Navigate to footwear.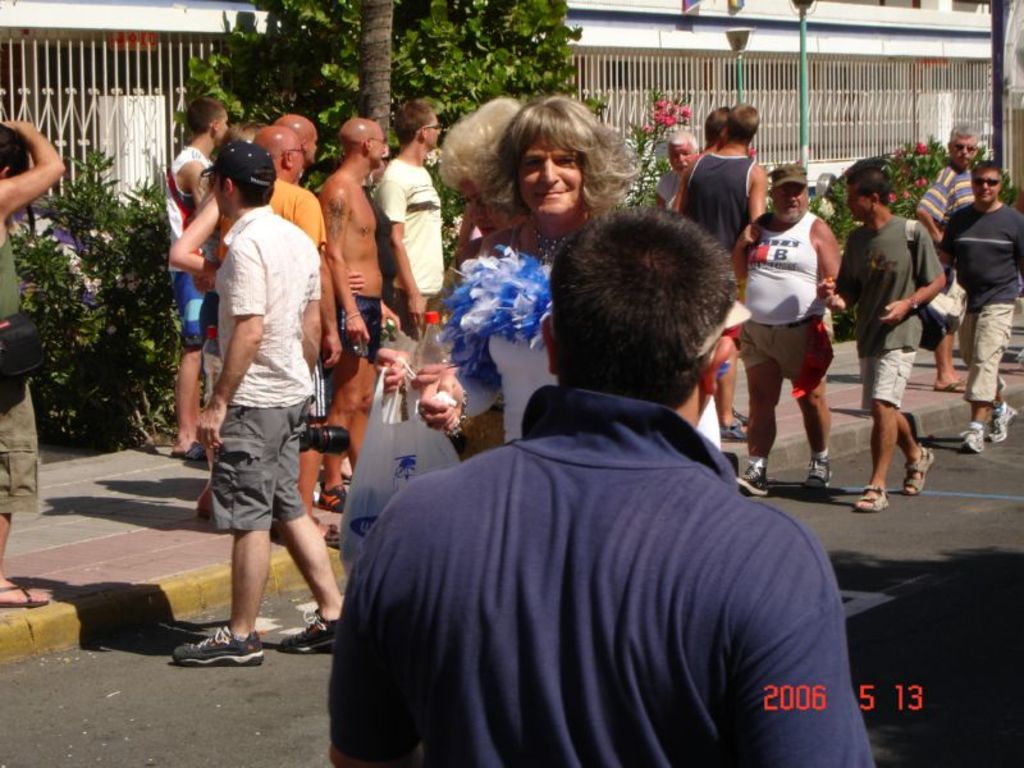
Navigation target: 317/485/347/509.
